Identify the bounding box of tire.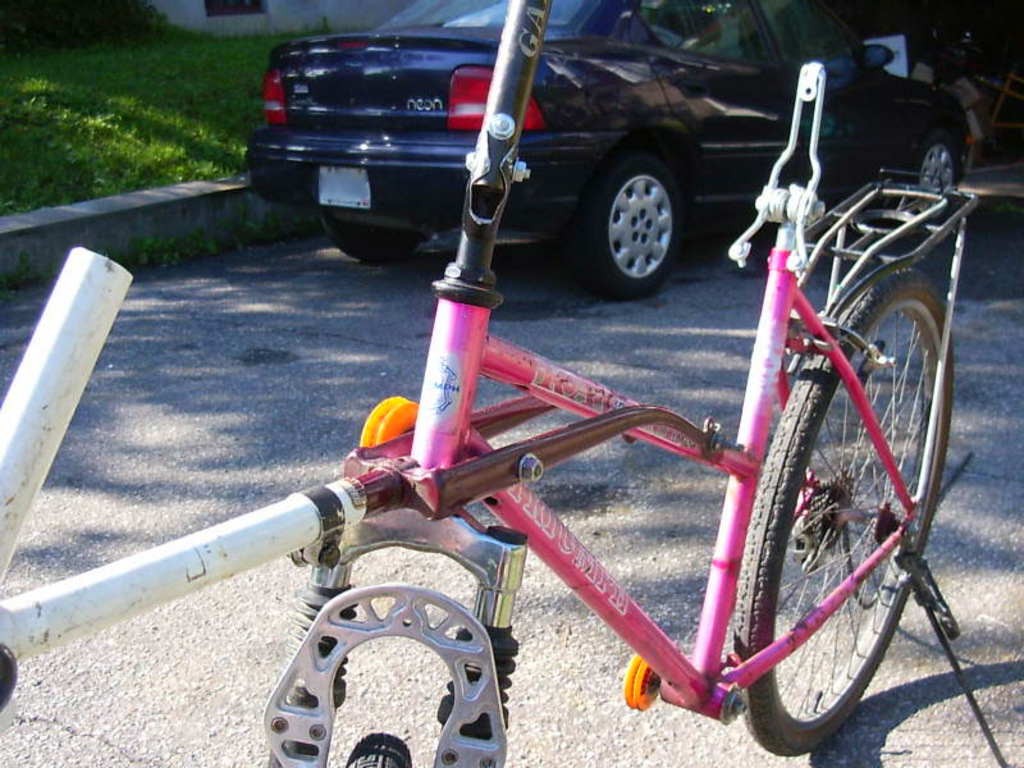
bbox(321, 207, 419, 264).
